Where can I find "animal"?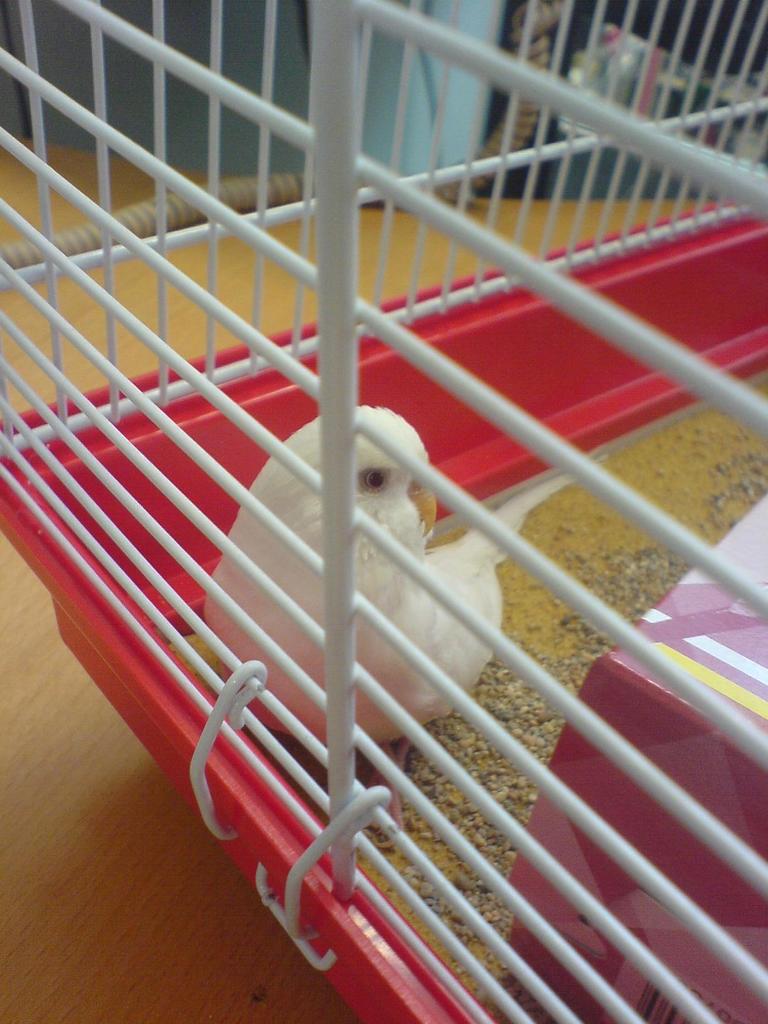
You can find it at [x1=207, y1=395, x2=579, y2=767].
